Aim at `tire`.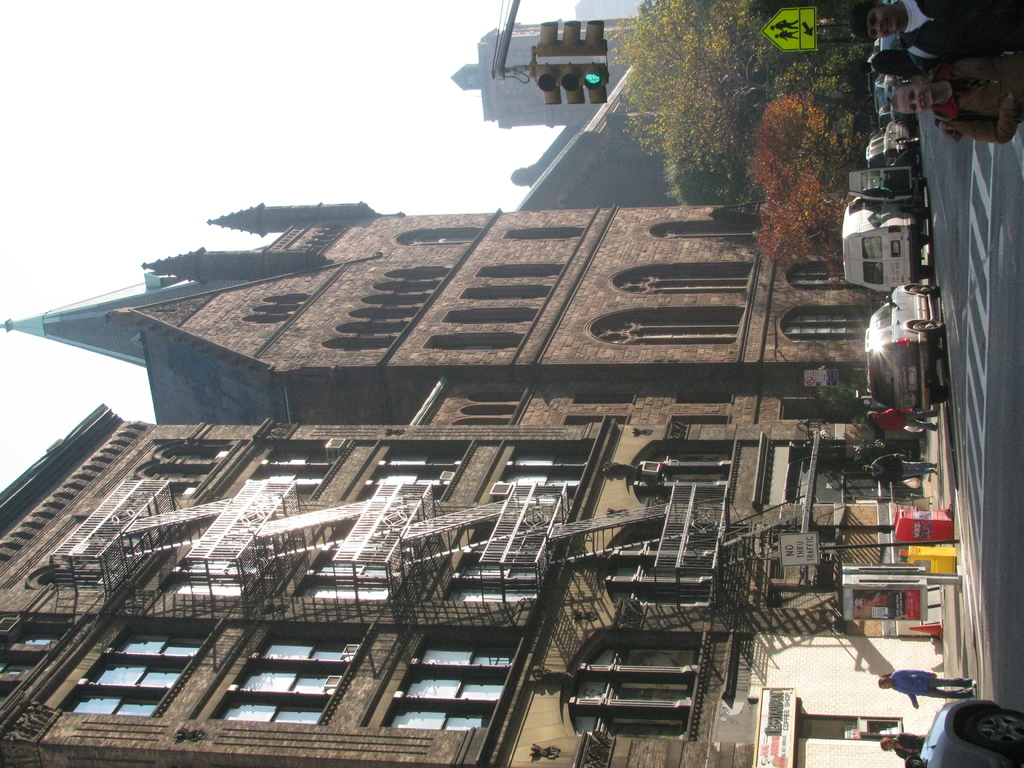
Aimed at l=930, t=387, r=948, b=404.
